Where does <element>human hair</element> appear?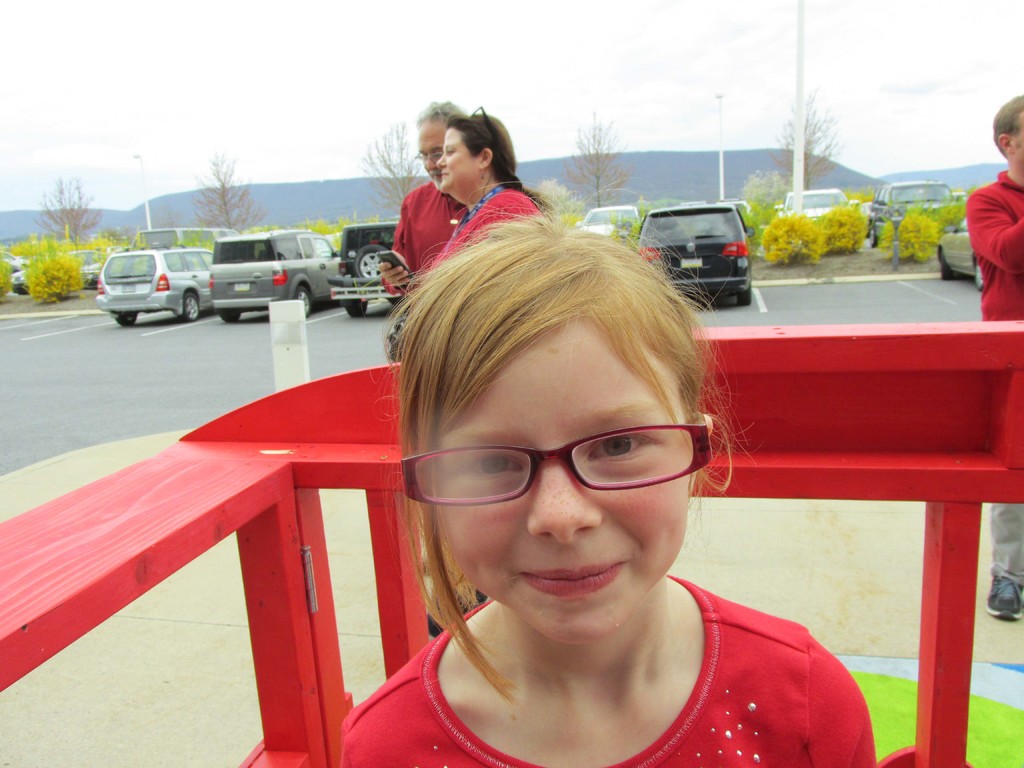
Appears at 369,181,714,603.
